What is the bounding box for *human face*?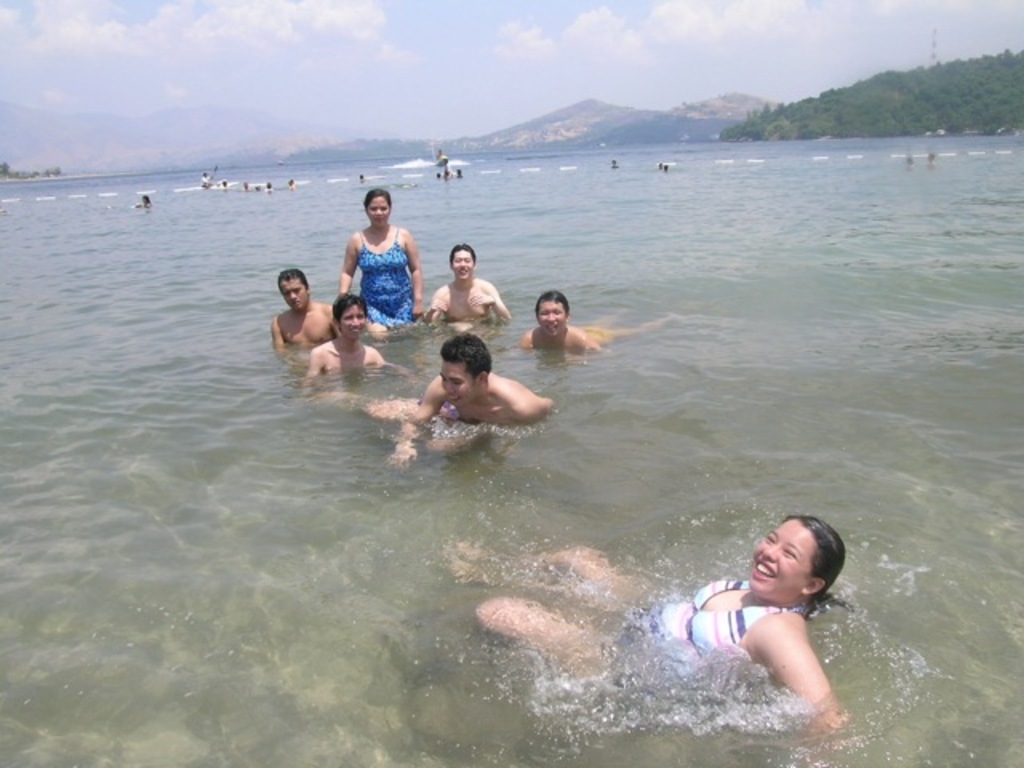
Rect(434, 355, 472, 405).
